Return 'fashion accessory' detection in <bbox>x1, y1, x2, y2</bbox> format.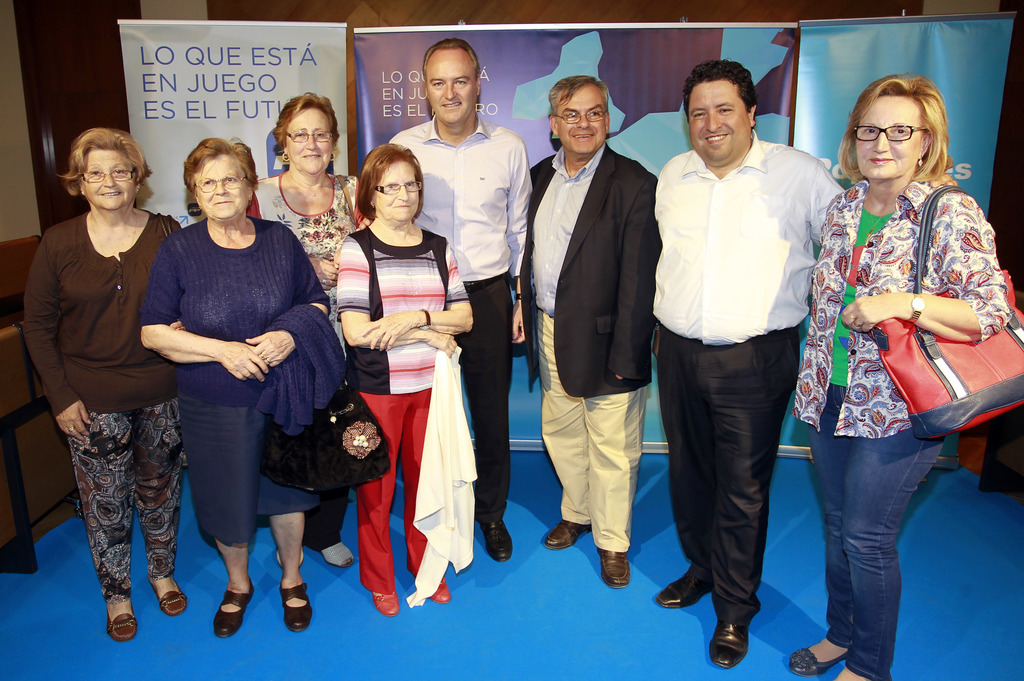
<bbox>910, 291, 924, 322</bbox>.
